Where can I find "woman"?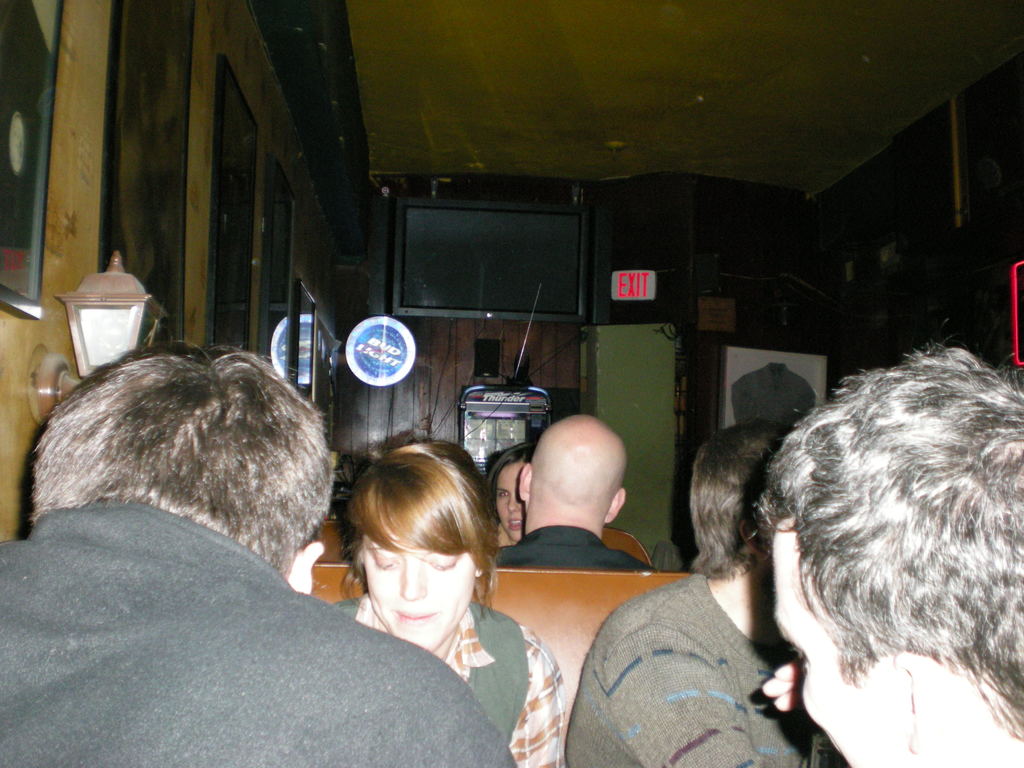
You can find it at (x1=323, y1=434, x2=549, y2=765).
